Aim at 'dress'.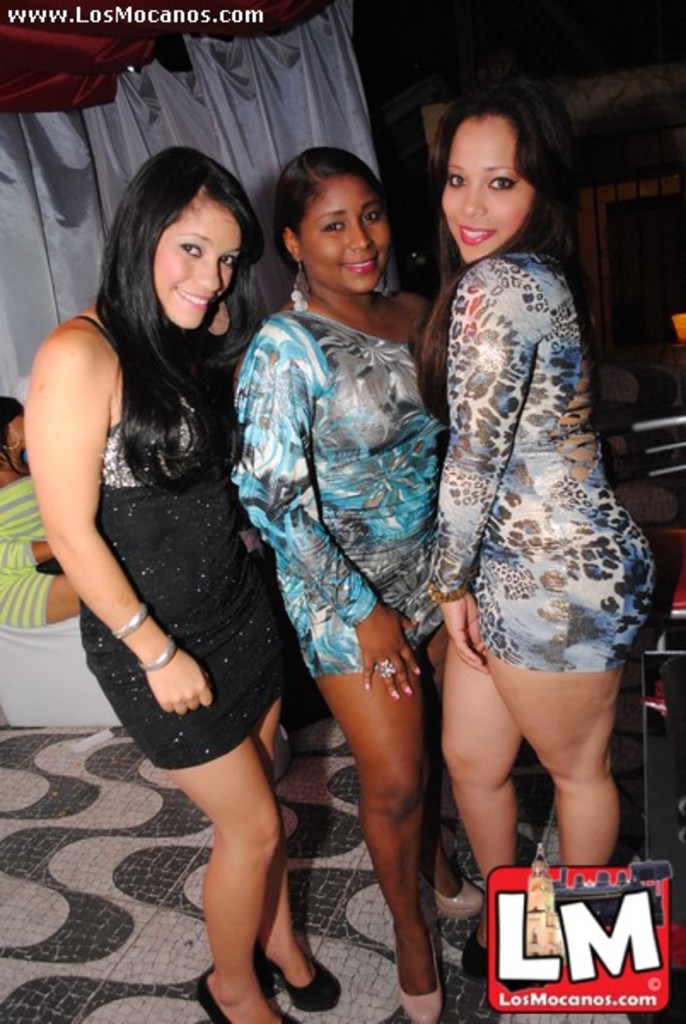
Aimed at {"left": 80, "top": 316, "right": 295, "bottom": 768}.
